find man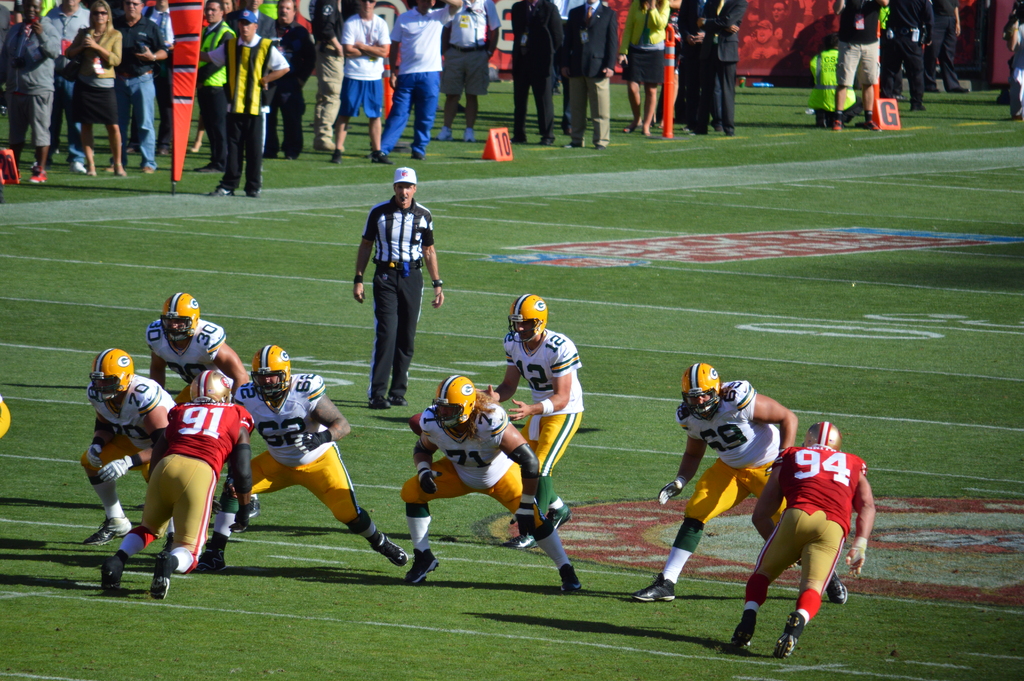
select_region(78, 352, 184, 549)
